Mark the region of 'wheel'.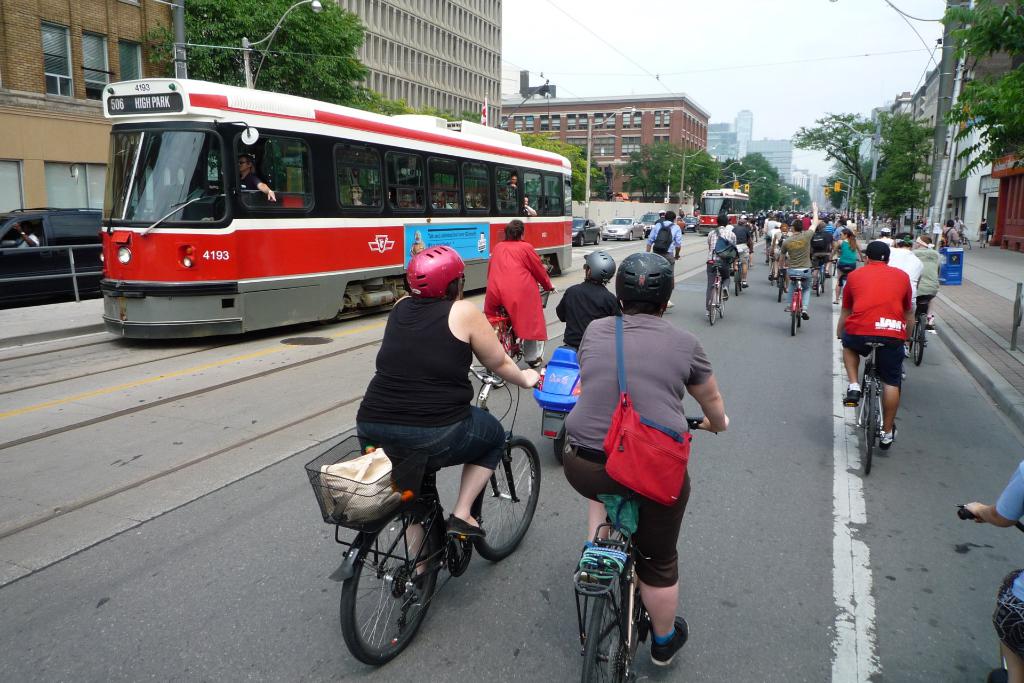
Region: <bbox>719, 284, 725, 318</bbox>.
